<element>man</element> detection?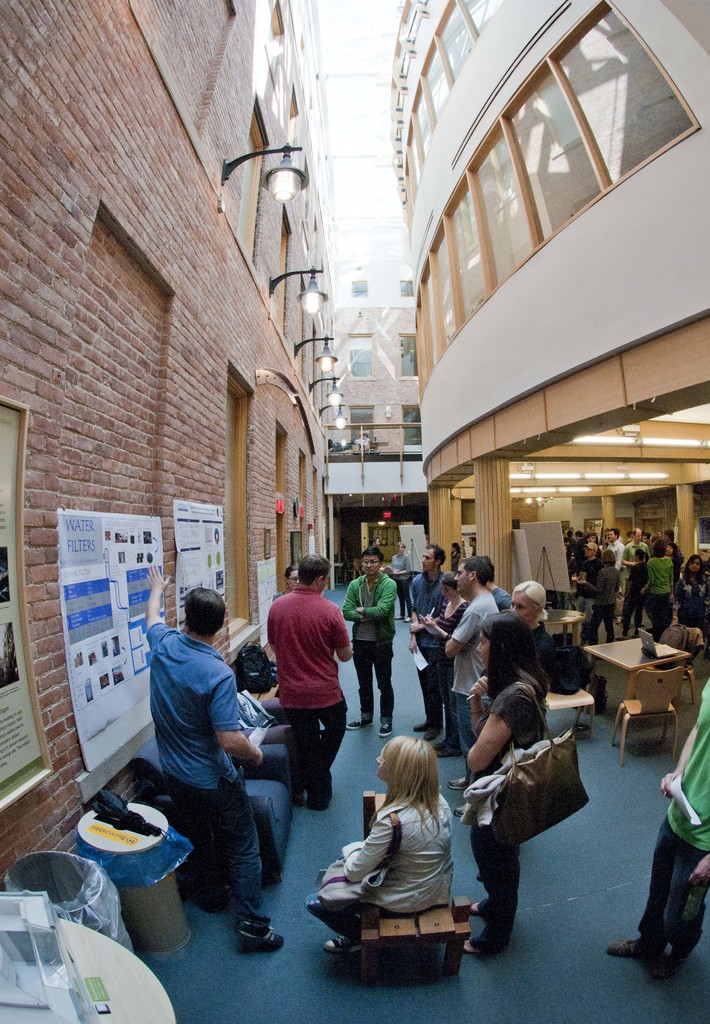
BBox(483, 552, 506, 612)
